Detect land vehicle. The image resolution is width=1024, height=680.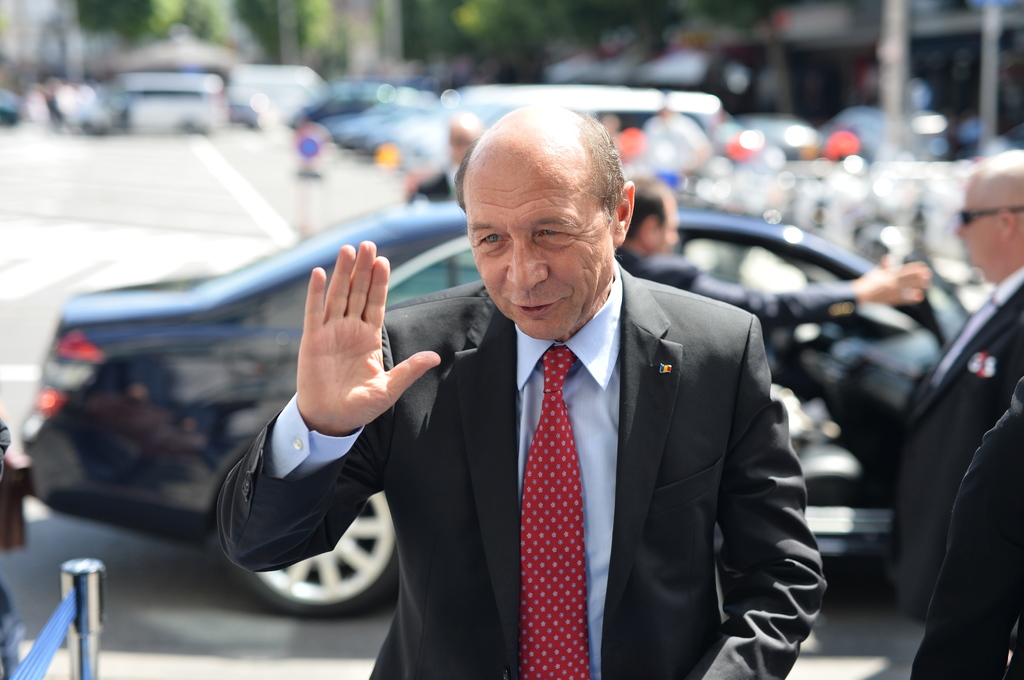
rect(79, 81, 836, 644).
